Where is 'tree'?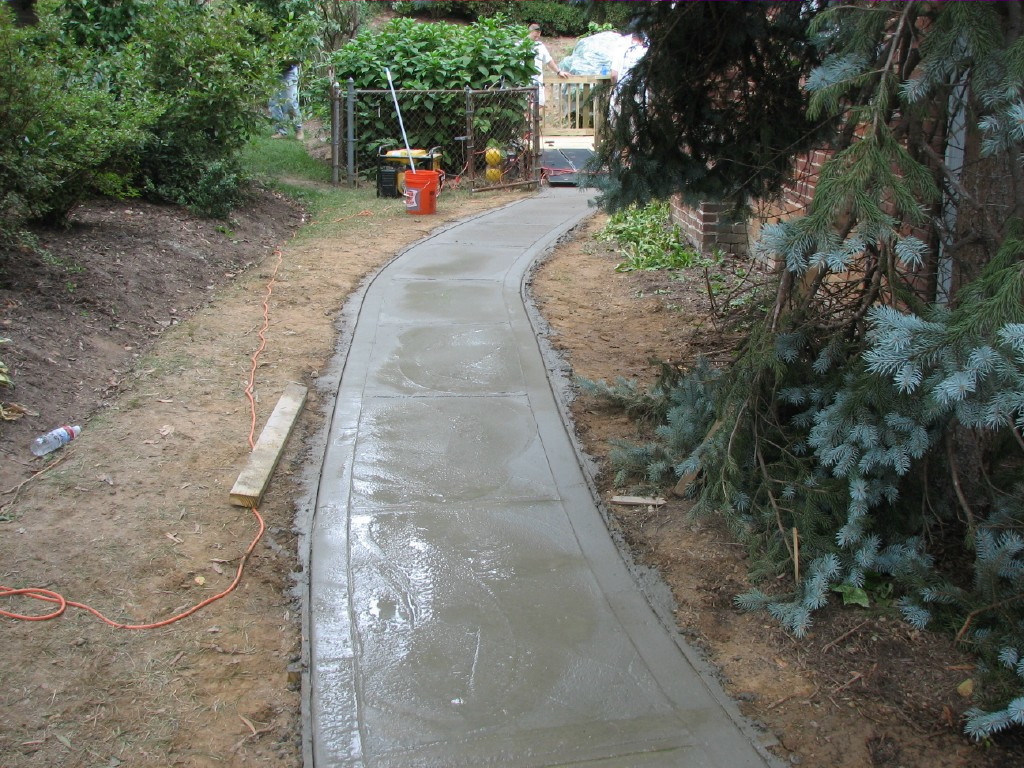
detection(124, 2, 315, 230).
